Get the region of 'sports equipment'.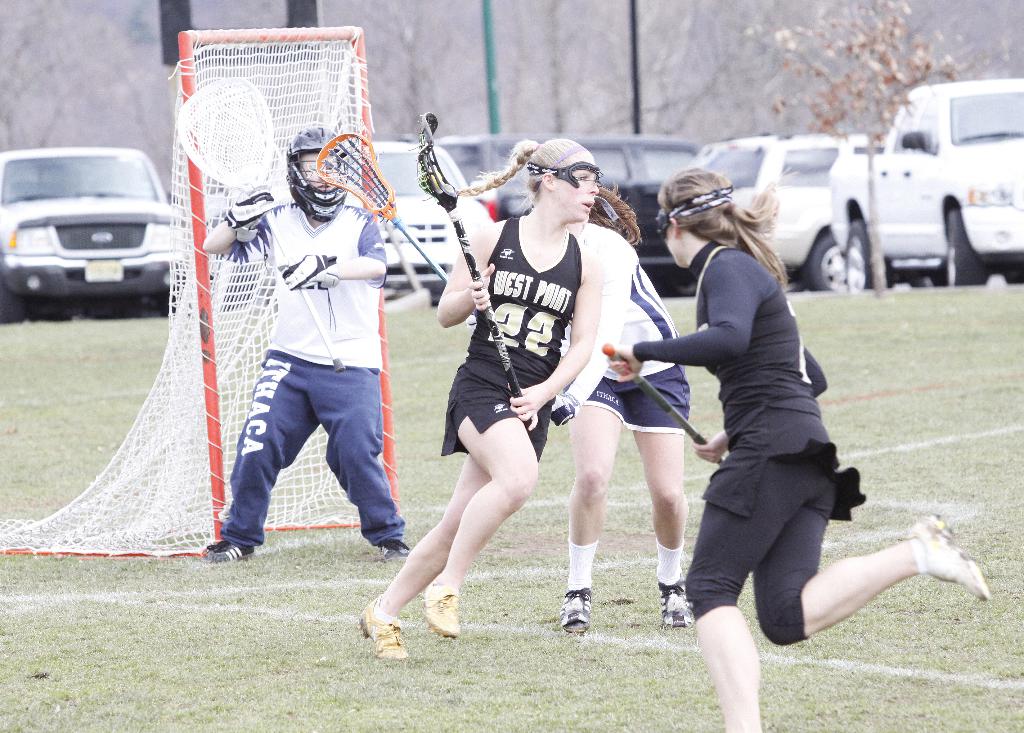
bbox(409, 113, 534, 432).
